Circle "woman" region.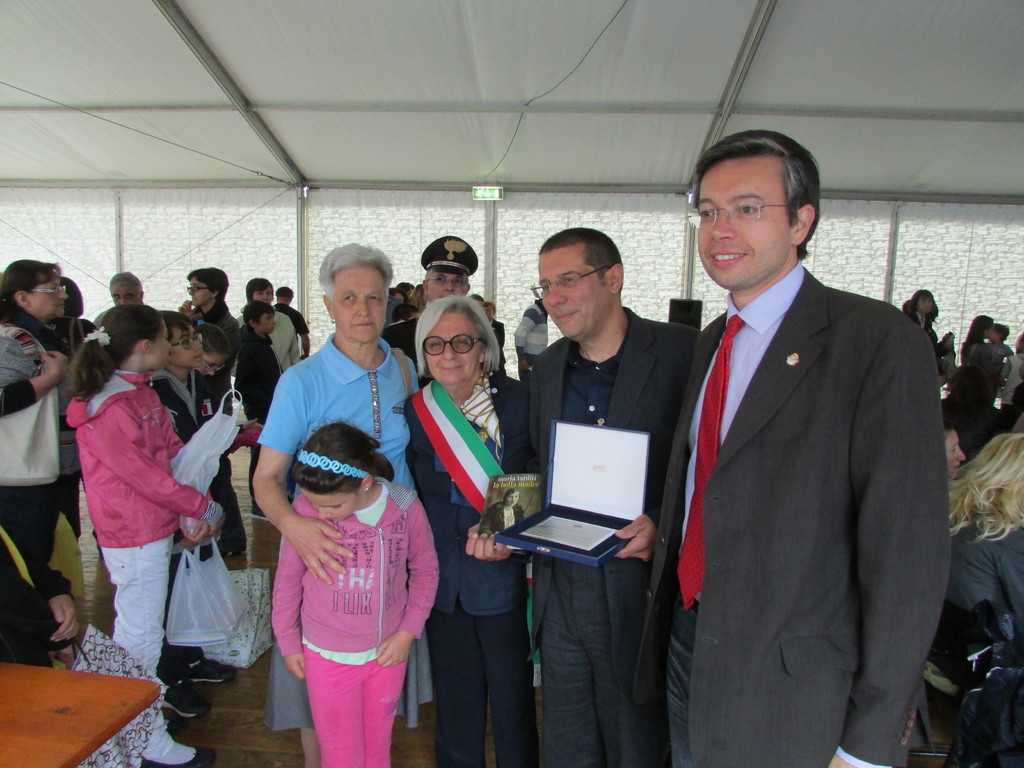
Region: bbox=(224, 278, 314, 390).
